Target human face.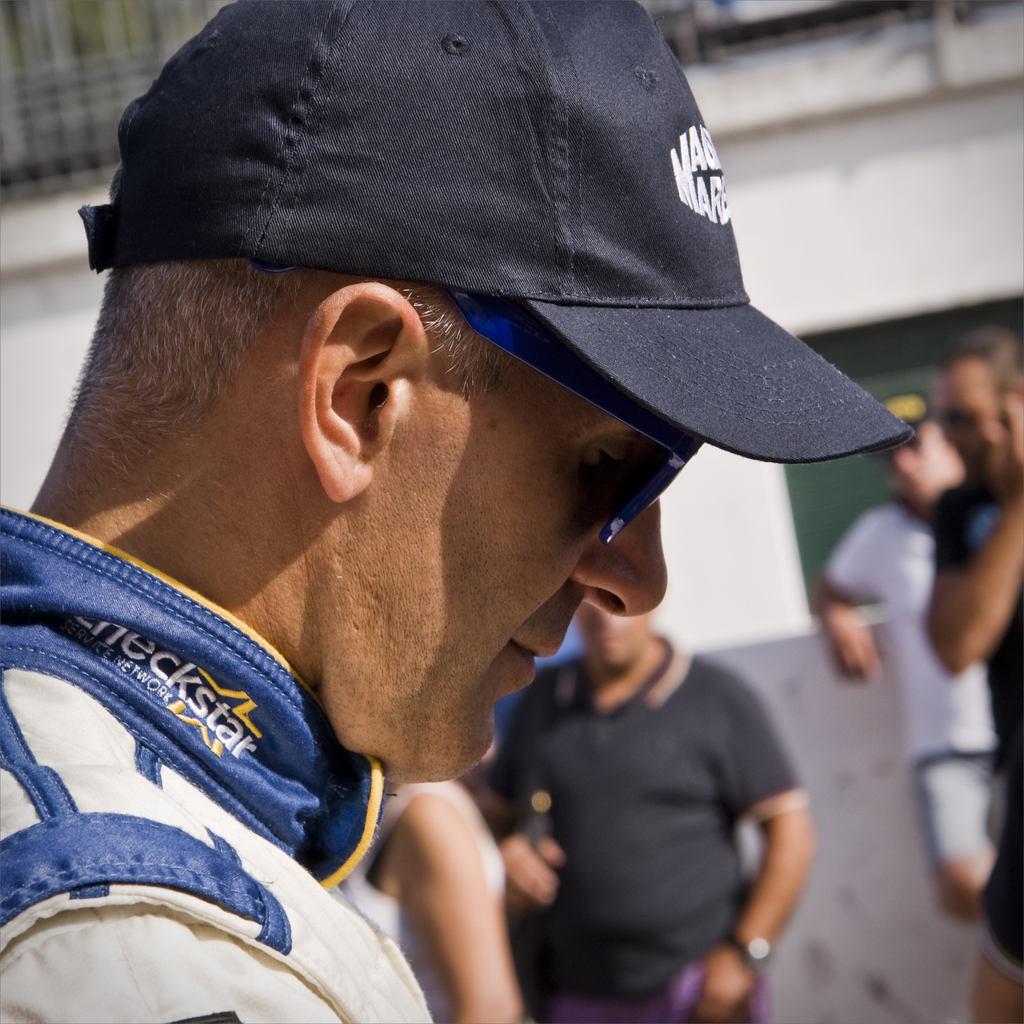
Target region: rect(344, 342, 664, 784).
